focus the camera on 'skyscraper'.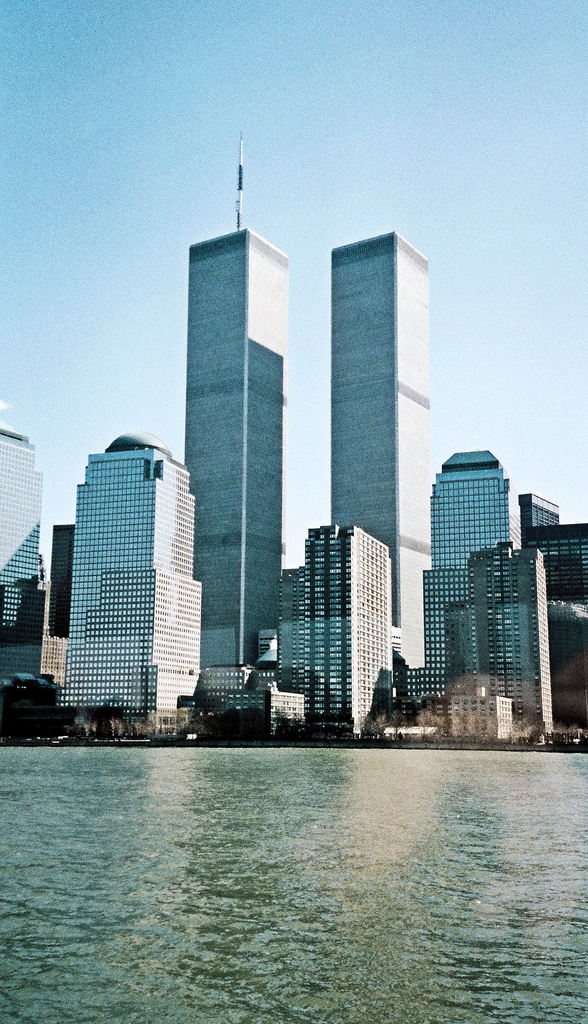
Focus region: 190 118 282 705.
